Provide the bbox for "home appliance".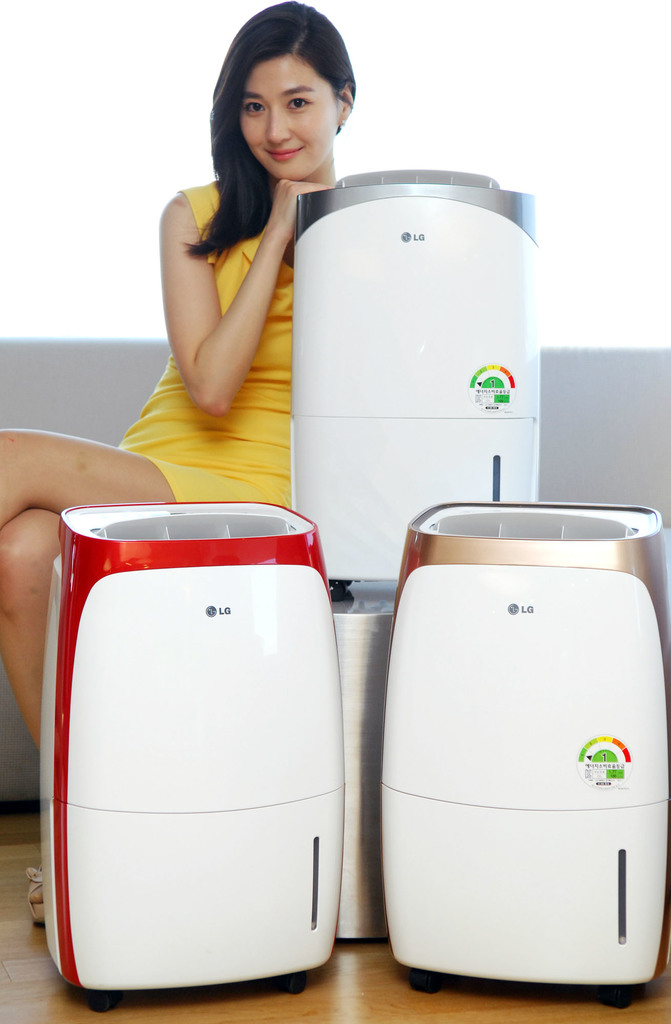
x1=390, y1=485, x2=669, y2=1002.
